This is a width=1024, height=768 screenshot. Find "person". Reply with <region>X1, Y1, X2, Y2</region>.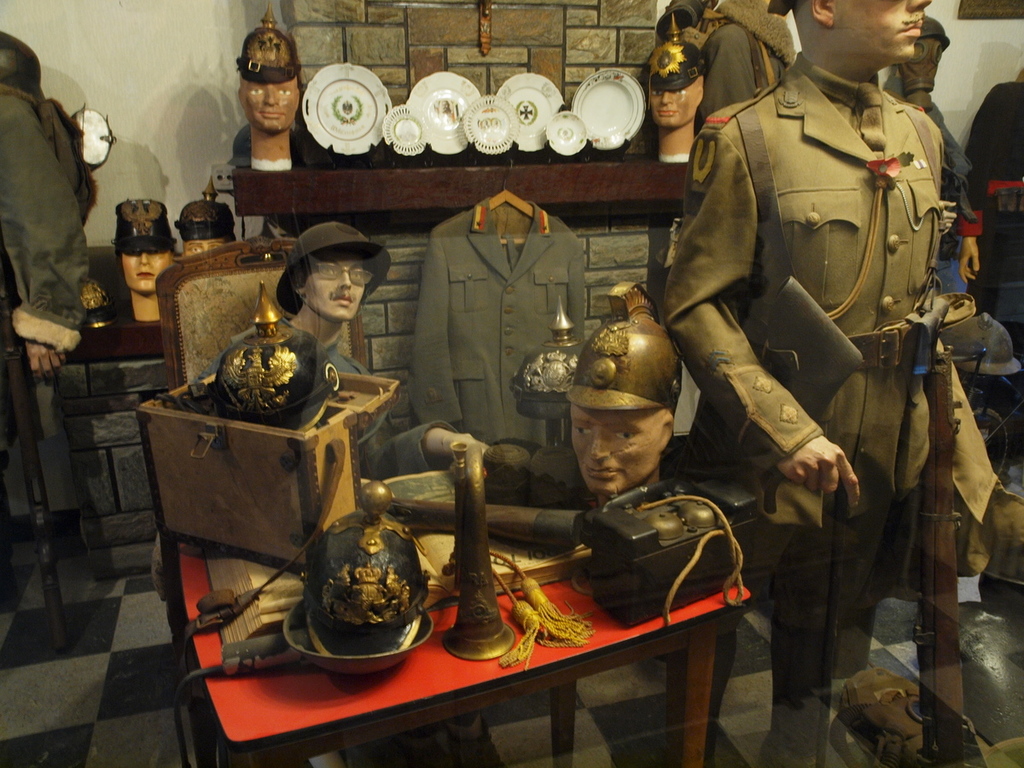
<region>646, 0, 921, 651</region>.
